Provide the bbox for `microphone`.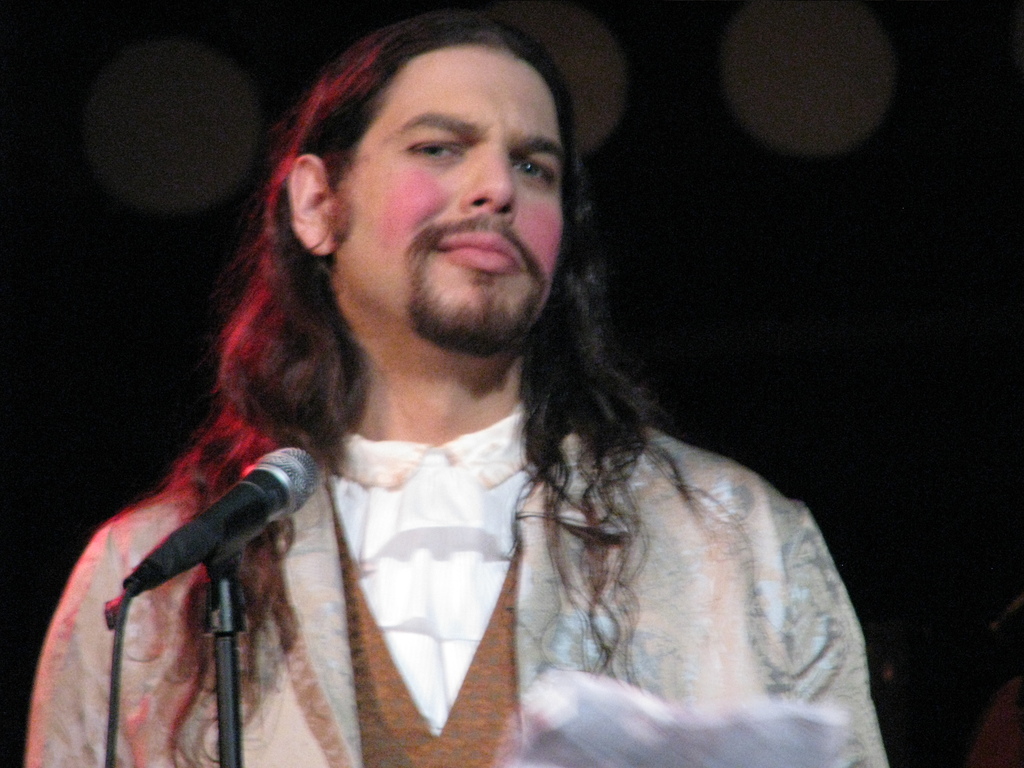
<bbox>126, 450, 312, 620</bbox>.
